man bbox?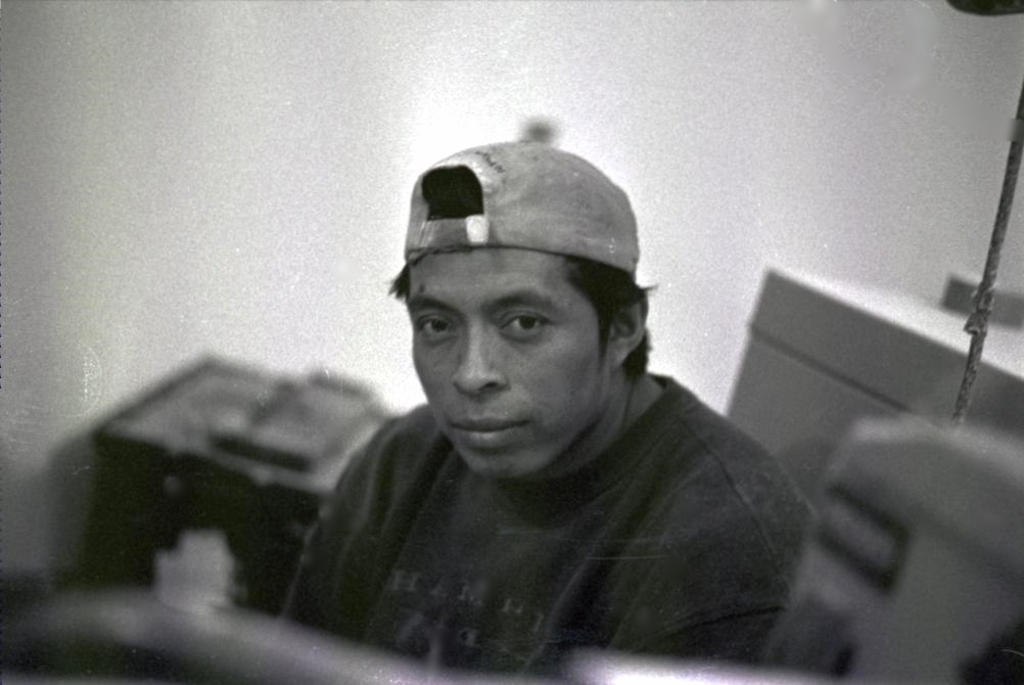
{"left": 294, "top": 126, "right": 855, "bottom": 684}
